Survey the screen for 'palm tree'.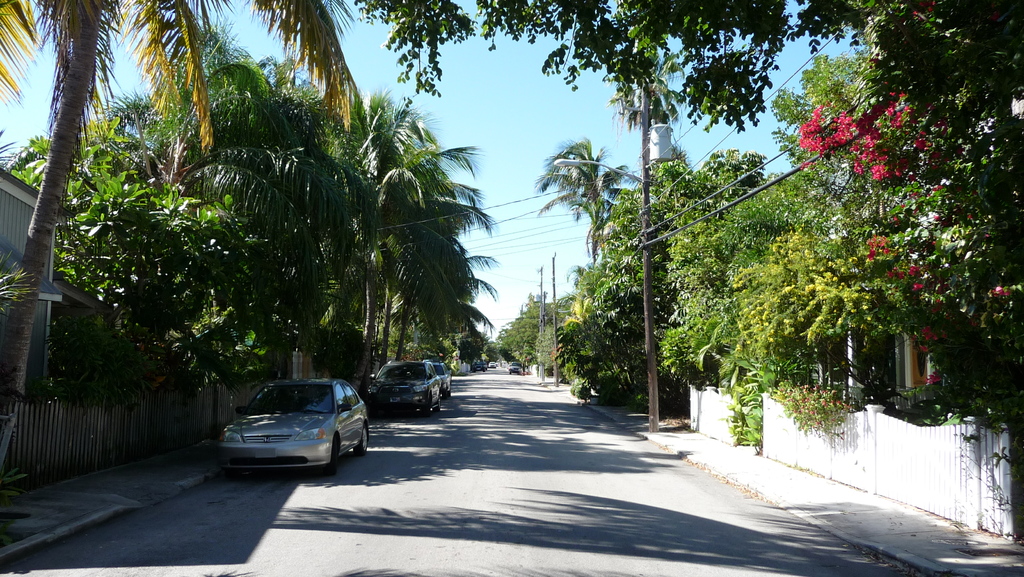
Survey found: select_region(0, 0, 354, 490).
